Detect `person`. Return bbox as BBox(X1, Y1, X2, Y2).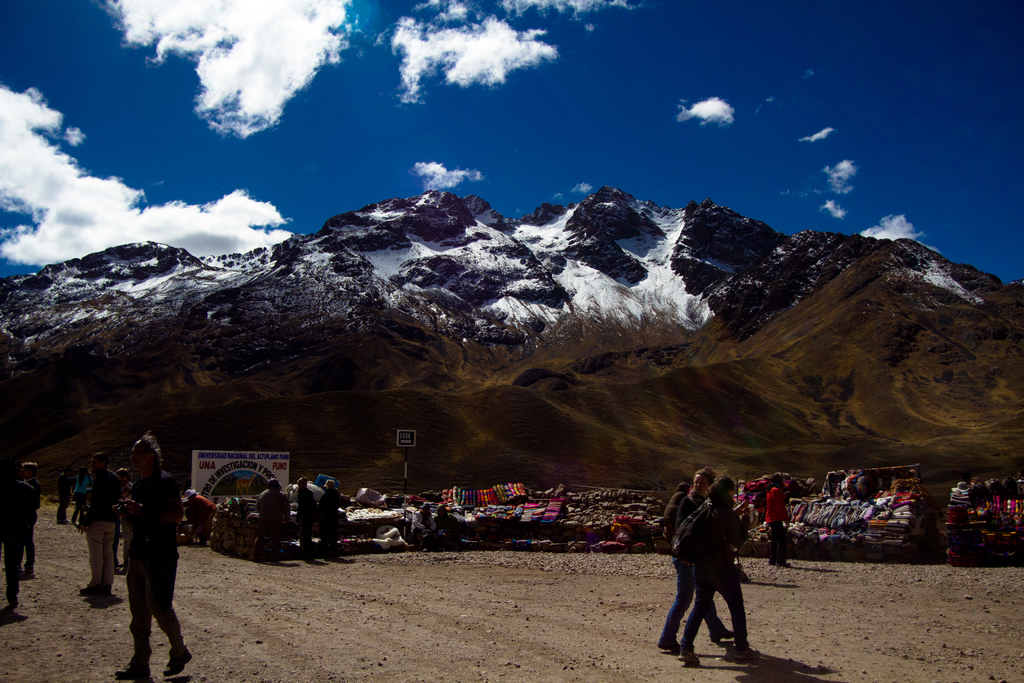
BBox(415, 503, 437, 548).
